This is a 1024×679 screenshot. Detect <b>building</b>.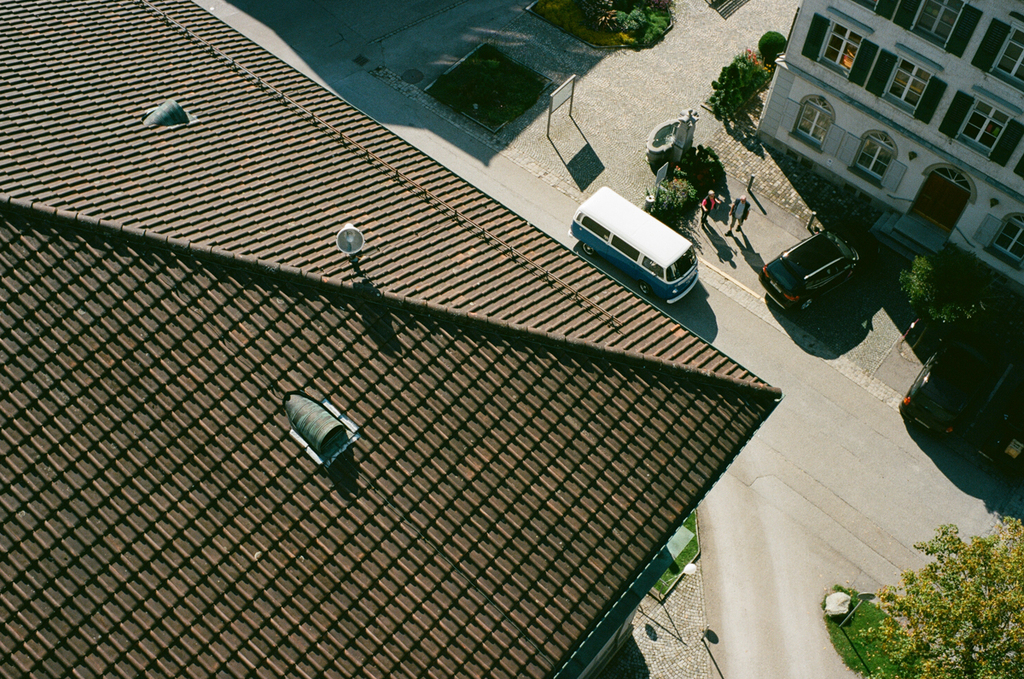
0/0/783/678.
